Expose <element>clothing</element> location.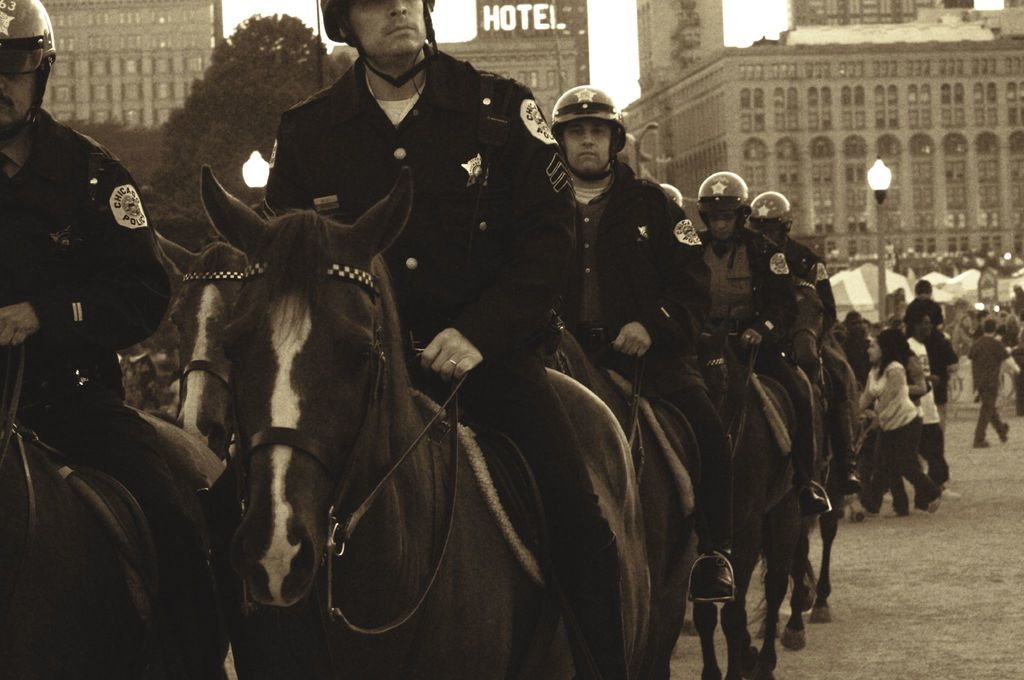
Exposed at {"x1": 701, "y1": 218, "x2": 804, "y2": 492}.
